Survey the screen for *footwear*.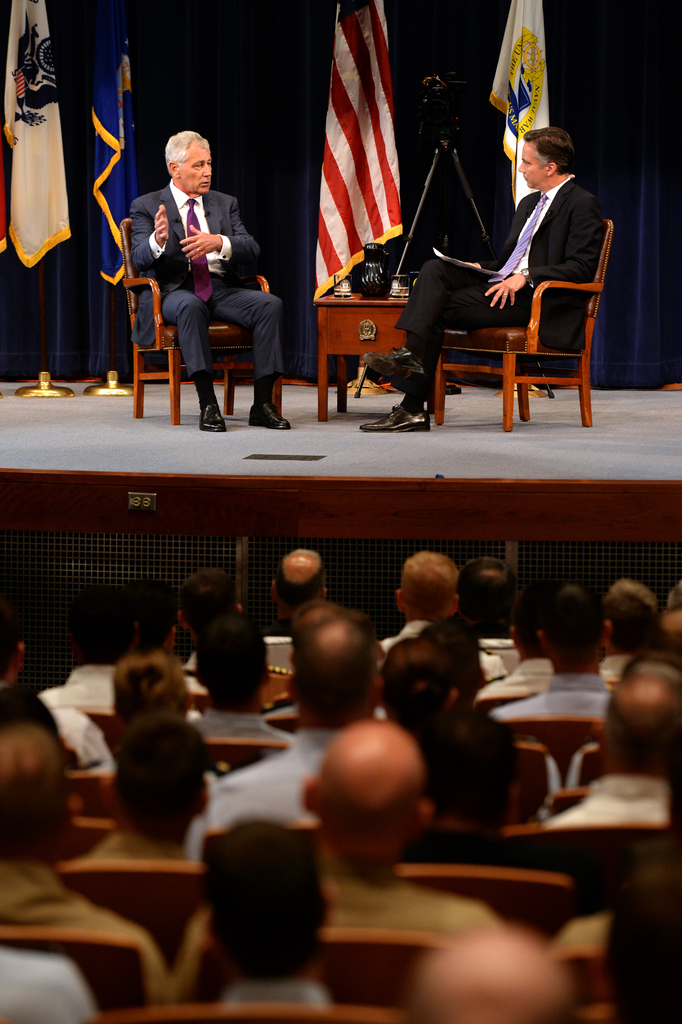
Survey found: (x1=247, y1=399, x2=297, y2=429).
